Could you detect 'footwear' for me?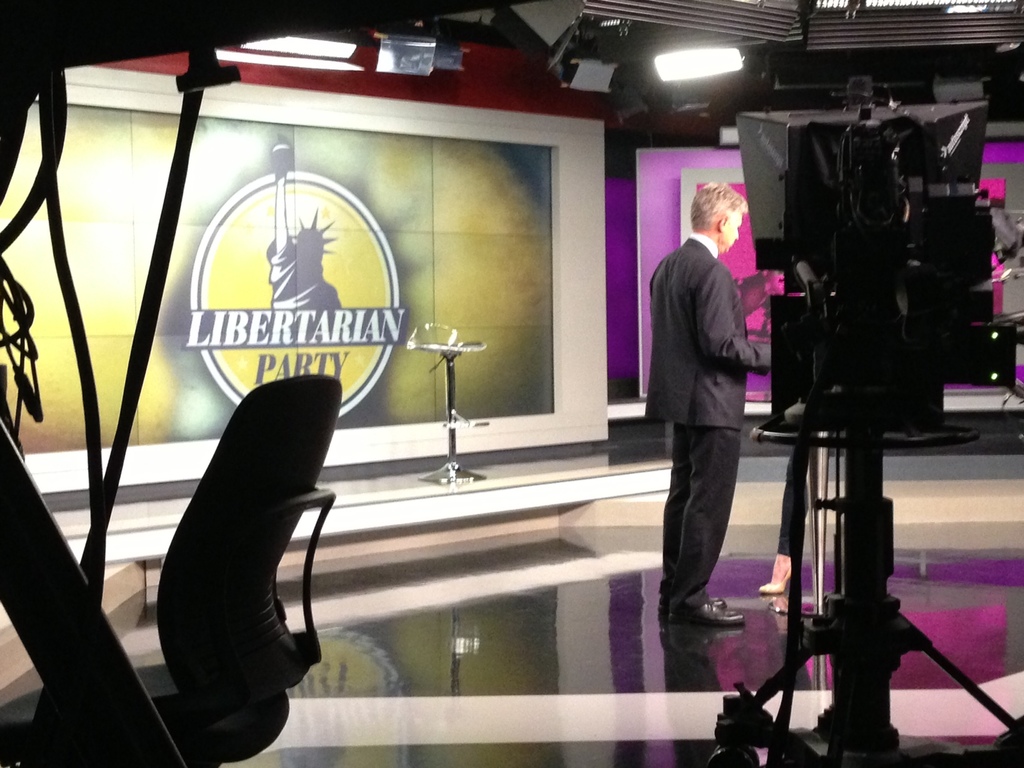
Detection result: pyautogui.locateOnScreen(657, 597, 731, 614).
